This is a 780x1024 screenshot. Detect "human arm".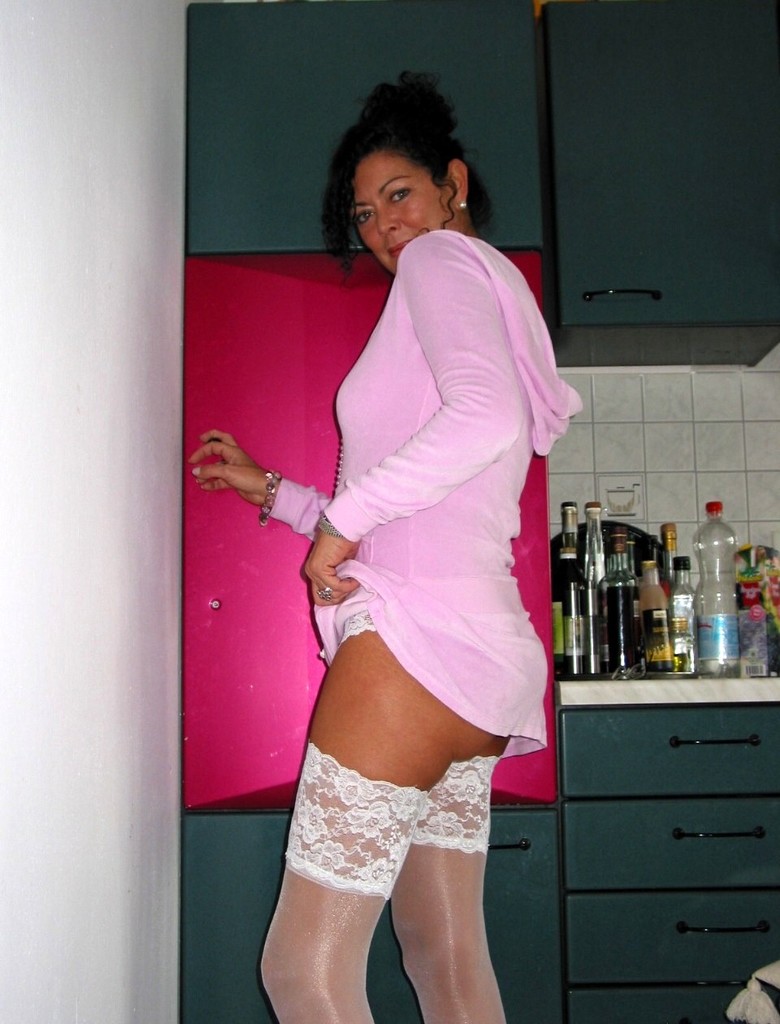
(x1=181, y1=418, x2=339, y2=562).
